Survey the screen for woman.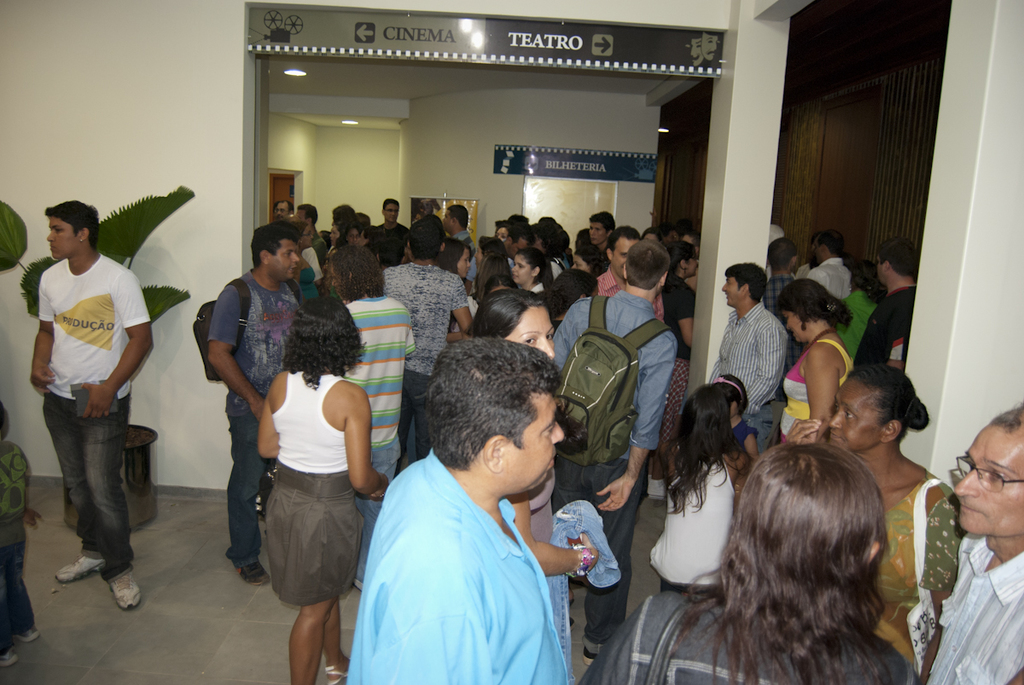
Survey found: 324/216/353/285.
